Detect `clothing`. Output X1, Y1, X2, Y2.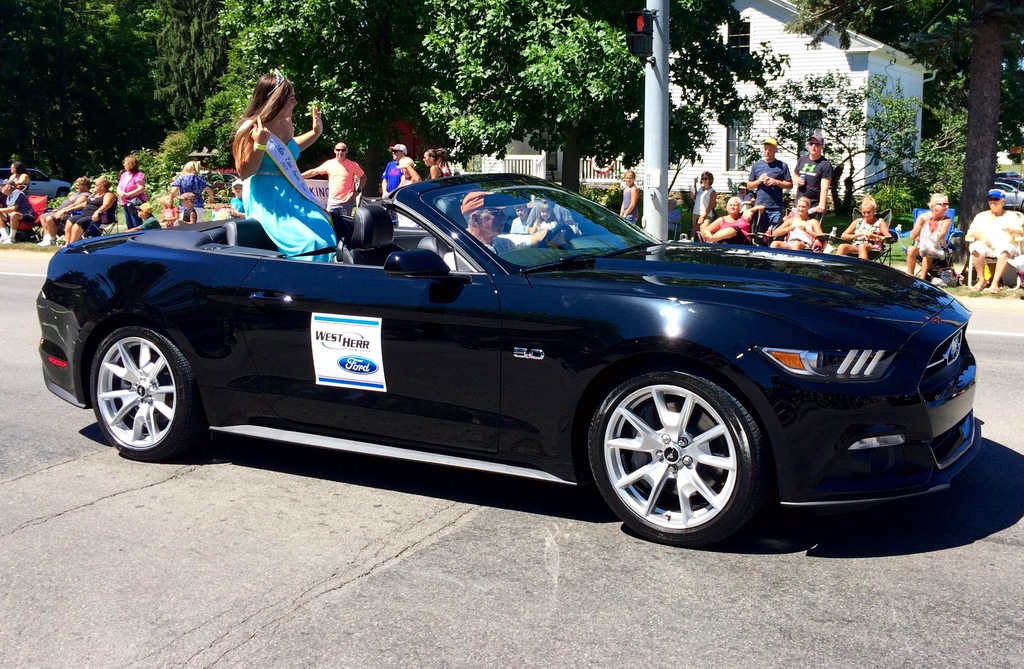
796, 148, 835, 213.
